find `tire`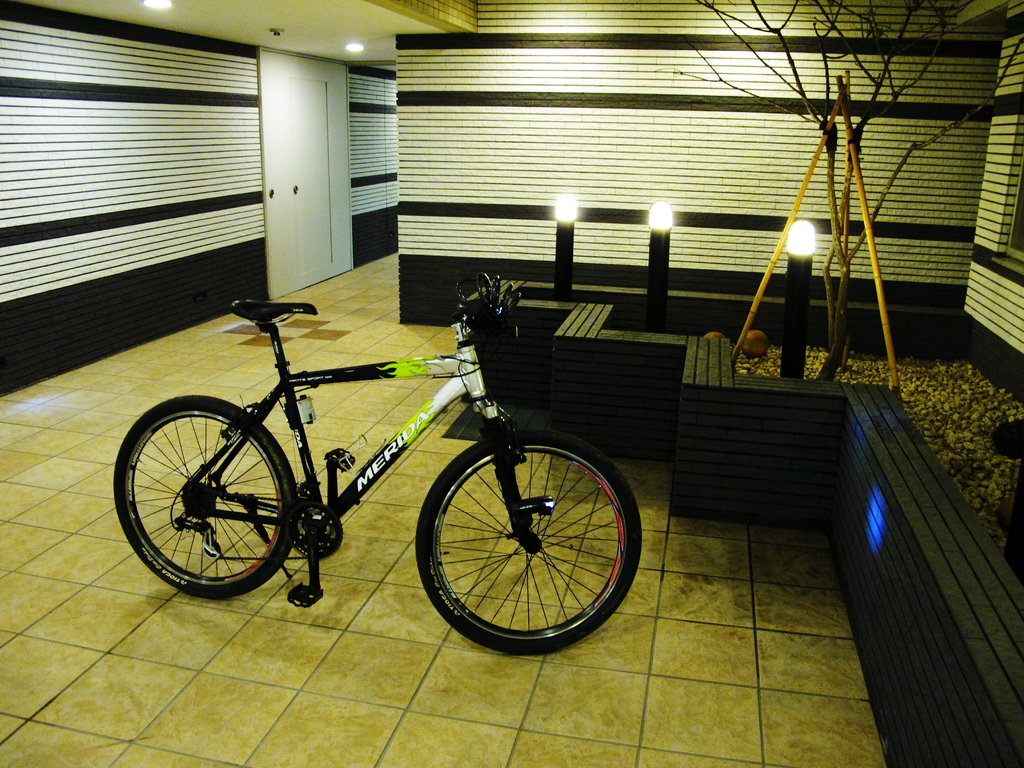
(406,425,634,652)
